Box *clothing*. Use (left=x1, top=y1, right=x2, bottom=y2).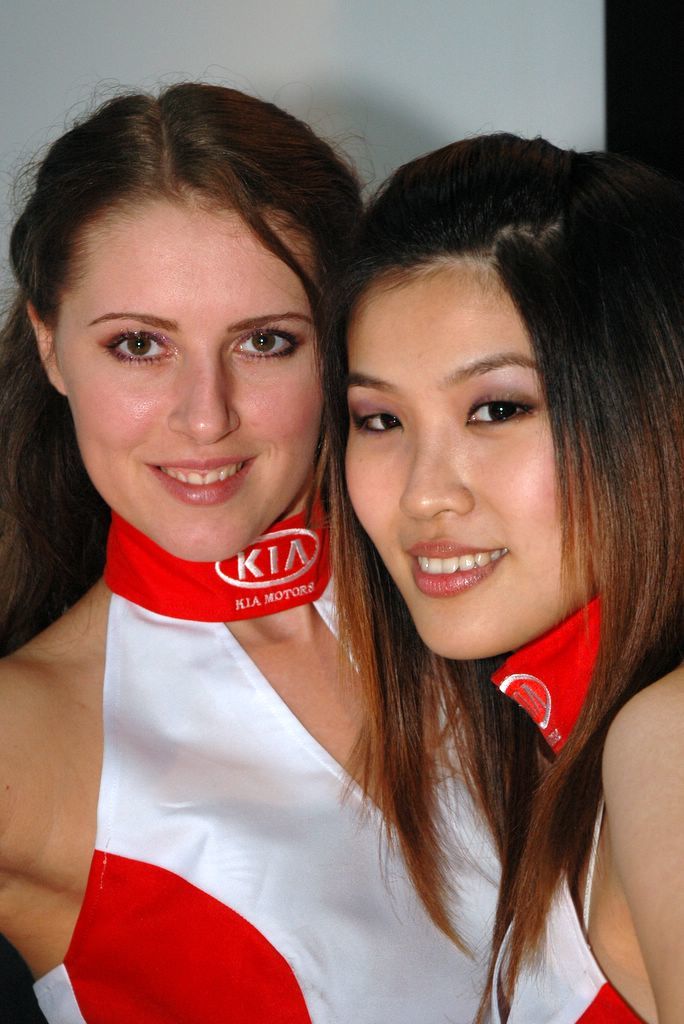
(left=22, top=507, right=510, bottom=1023).
